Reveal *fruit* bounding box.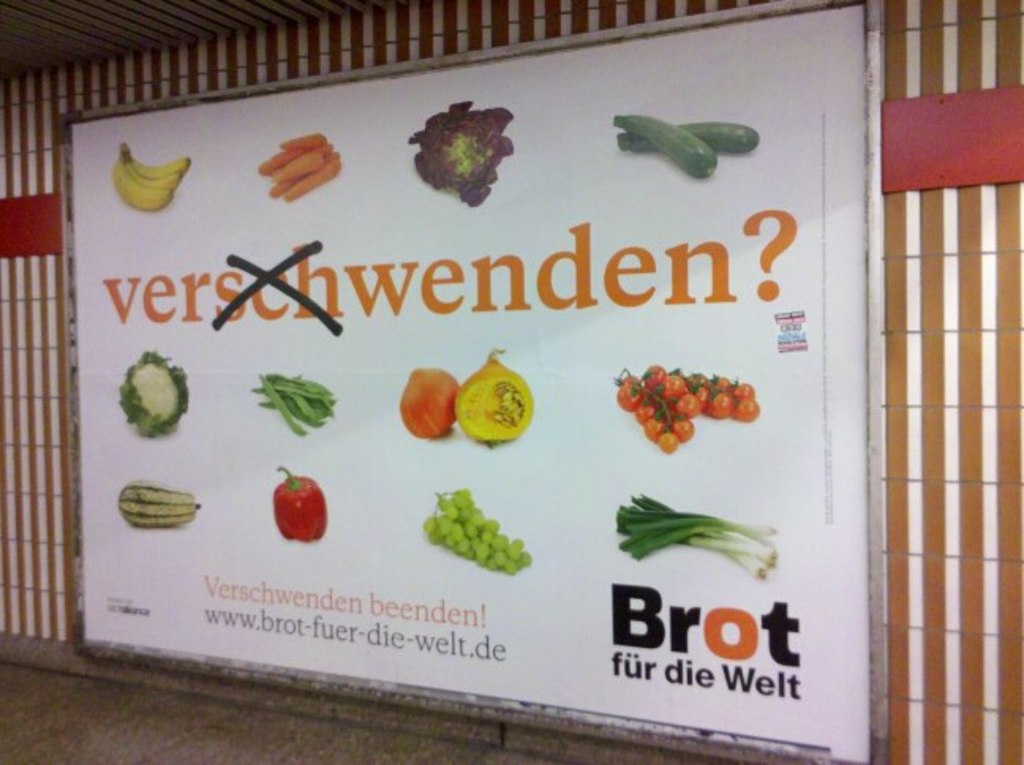
Revealed: 273, 465, 327, 544.
